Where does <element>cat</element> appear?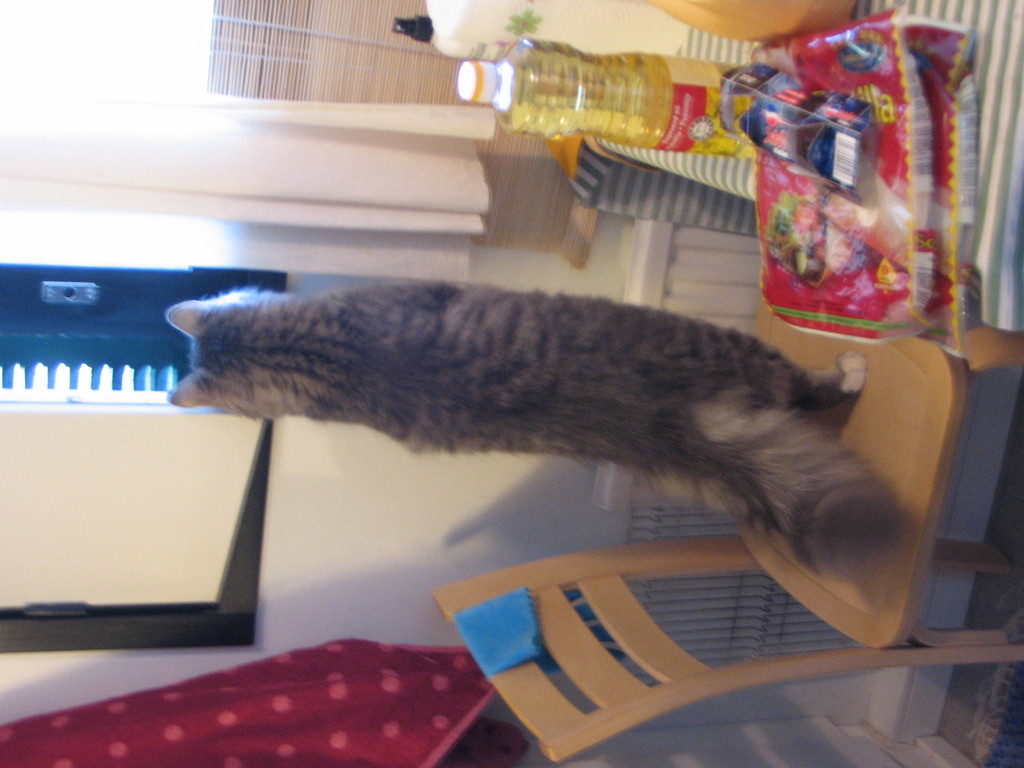
Appears at box(163, 281, 926, 620).
